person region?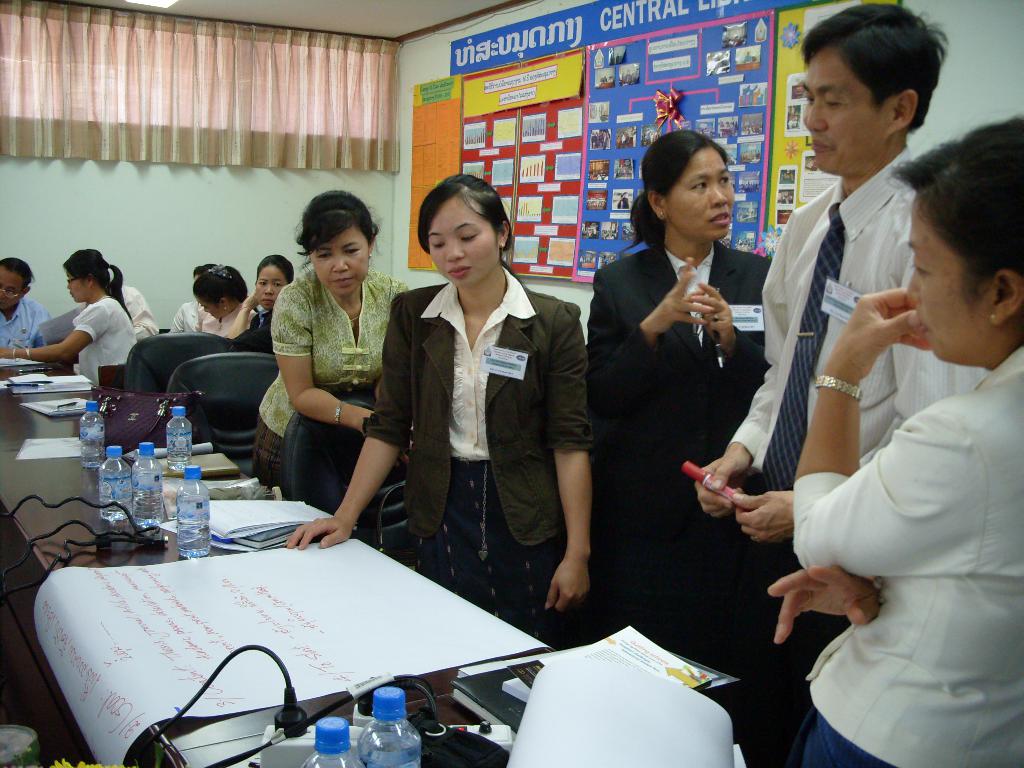
bbox(230, 253, 294, 346)
